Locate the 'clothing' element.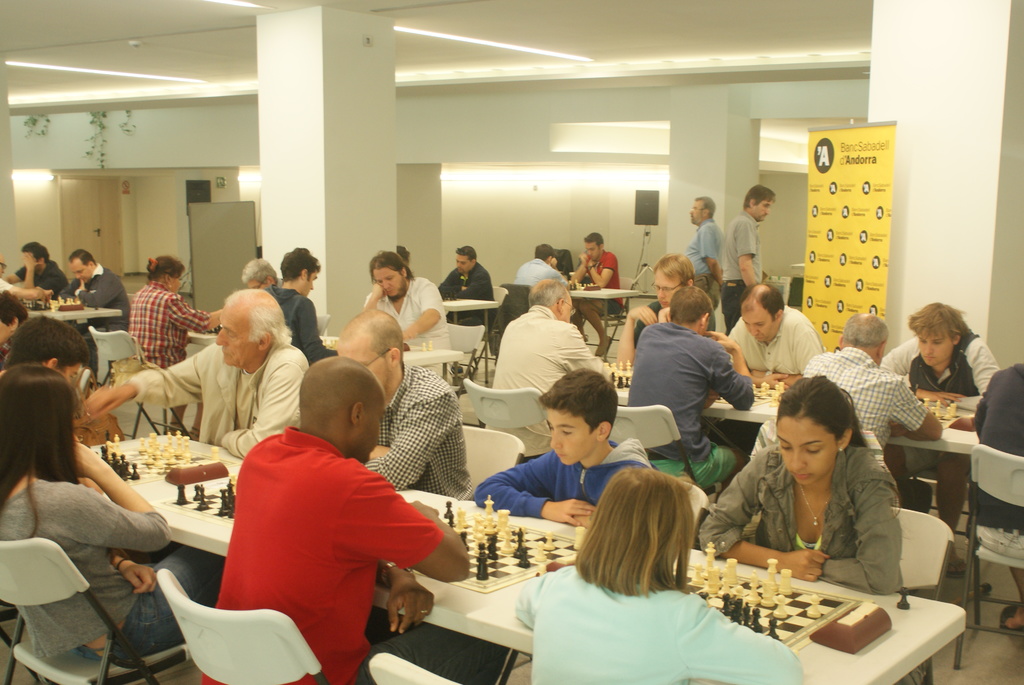
Element bbox: BBox(801, 347, 927, 456).
